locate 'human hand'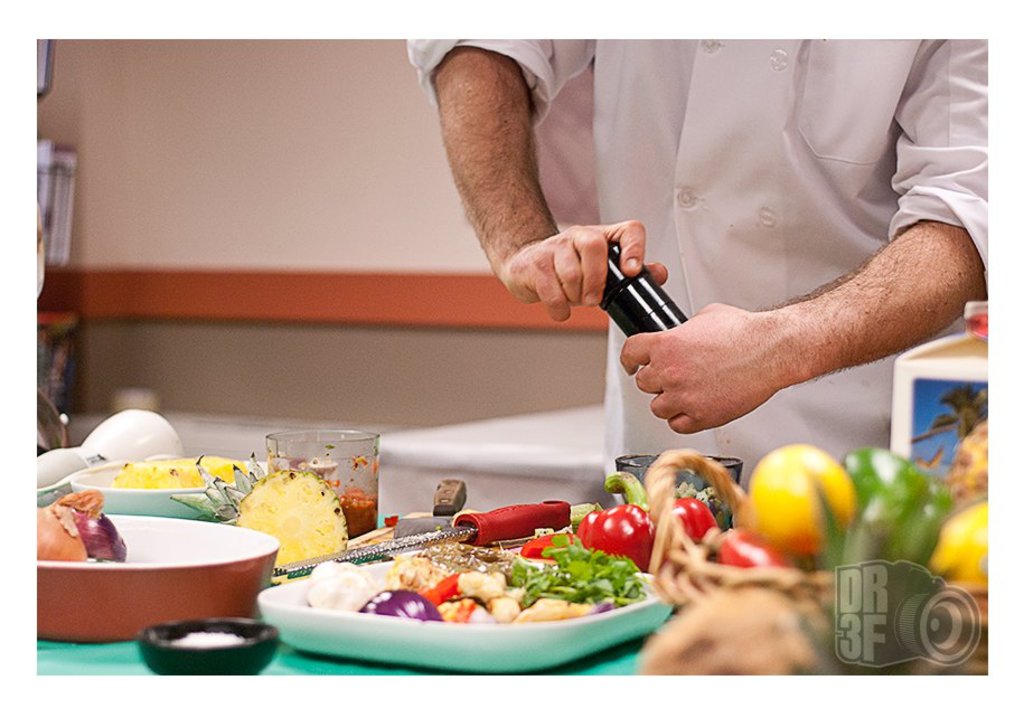
x1=620, y1=300, x2=799, y2=435
